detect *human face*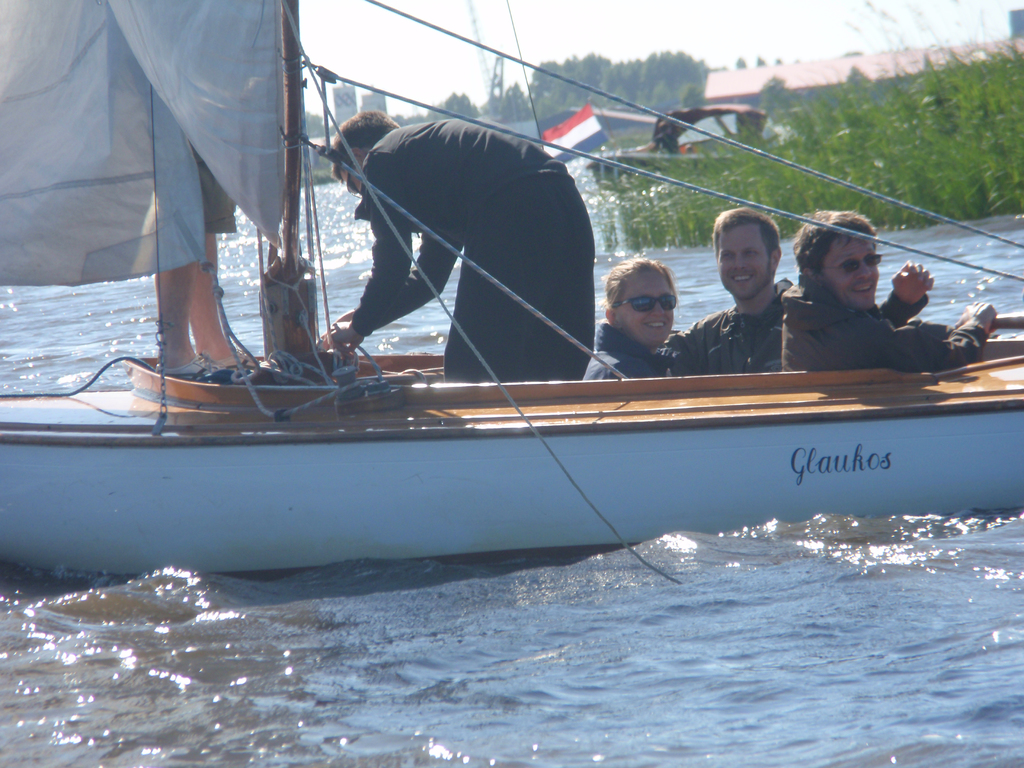
715, 225, 771, 304
